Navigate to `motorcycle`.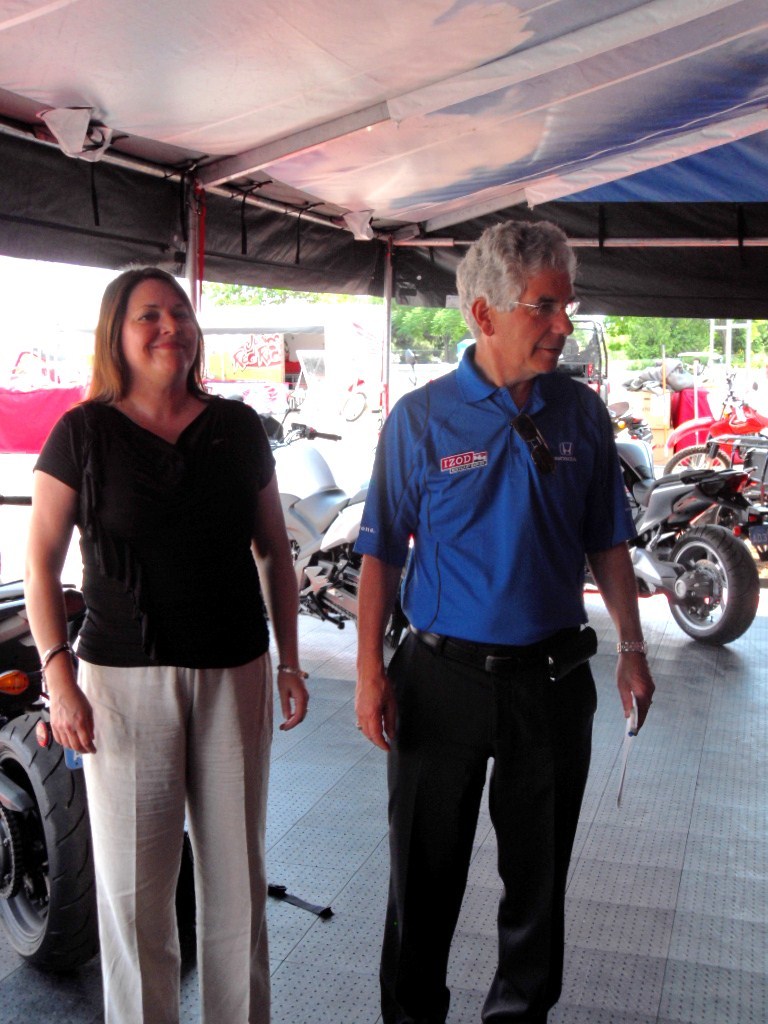
Navigation target: (left=597, top=384, right=755, bottom=690).
